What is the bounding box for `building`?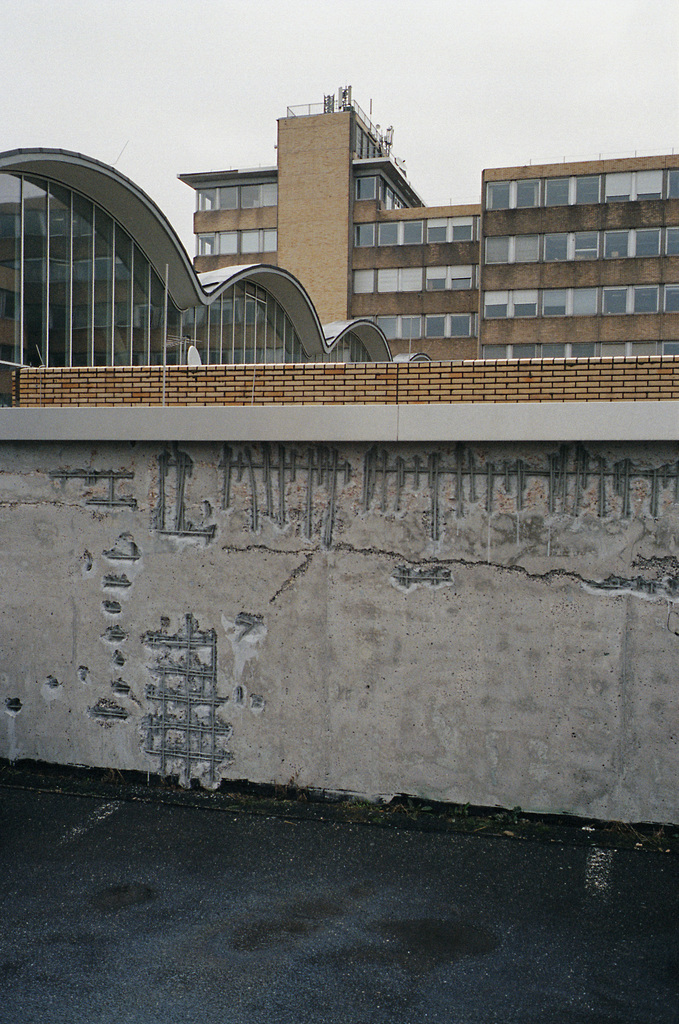
(x1=177, y1=83, x2=480, y2=360).
